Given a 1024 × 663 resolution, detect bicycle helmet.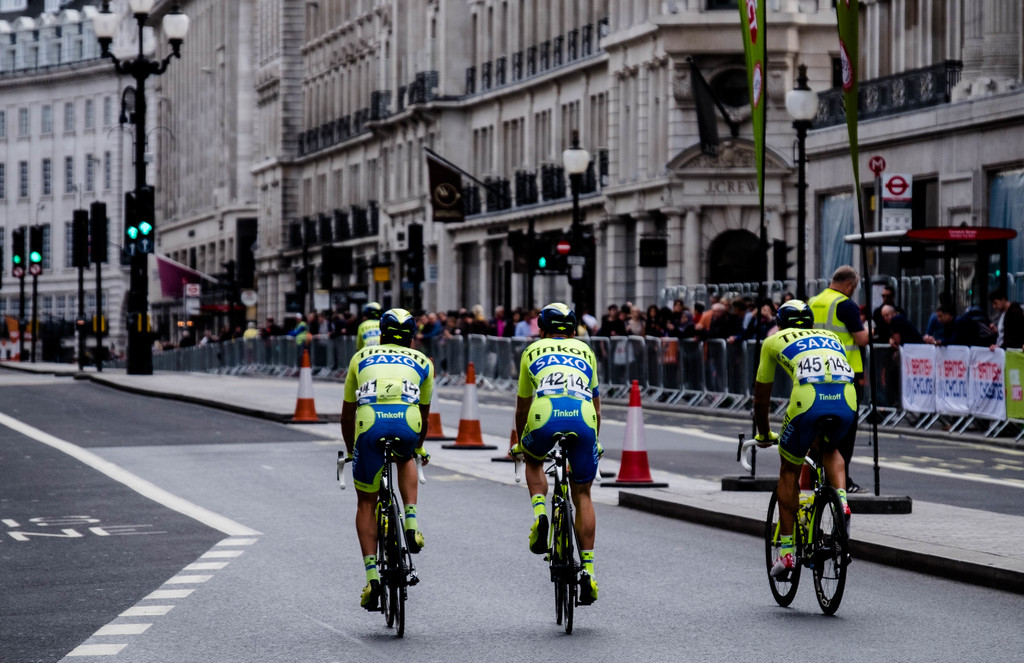
376, 304, 412, 346.
